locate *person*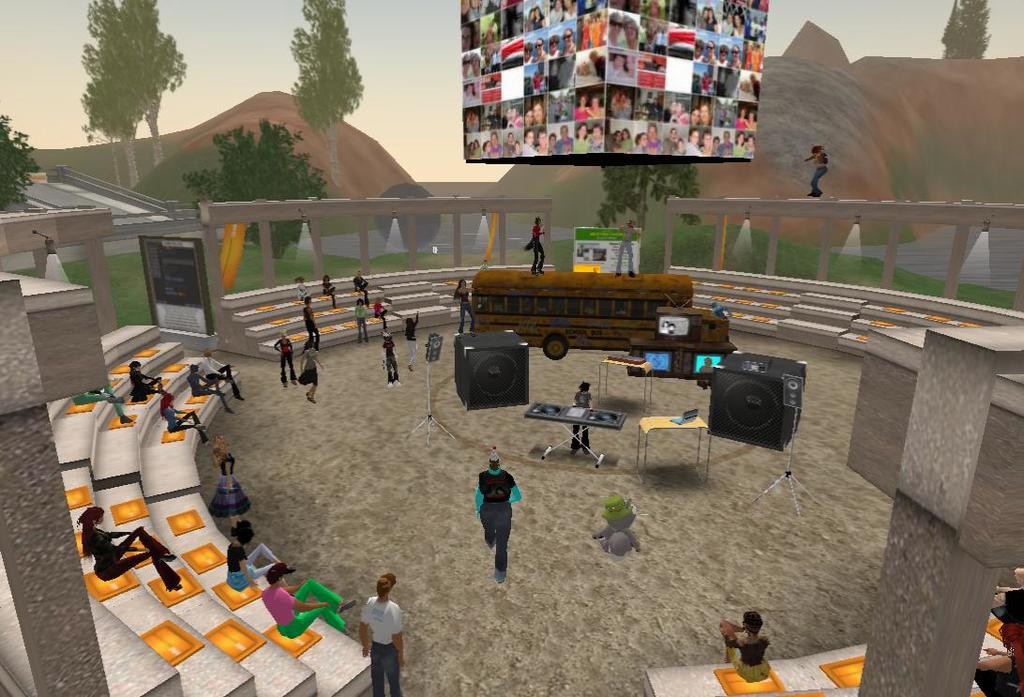
[left=619, top=95, right=628, bottom=122]
